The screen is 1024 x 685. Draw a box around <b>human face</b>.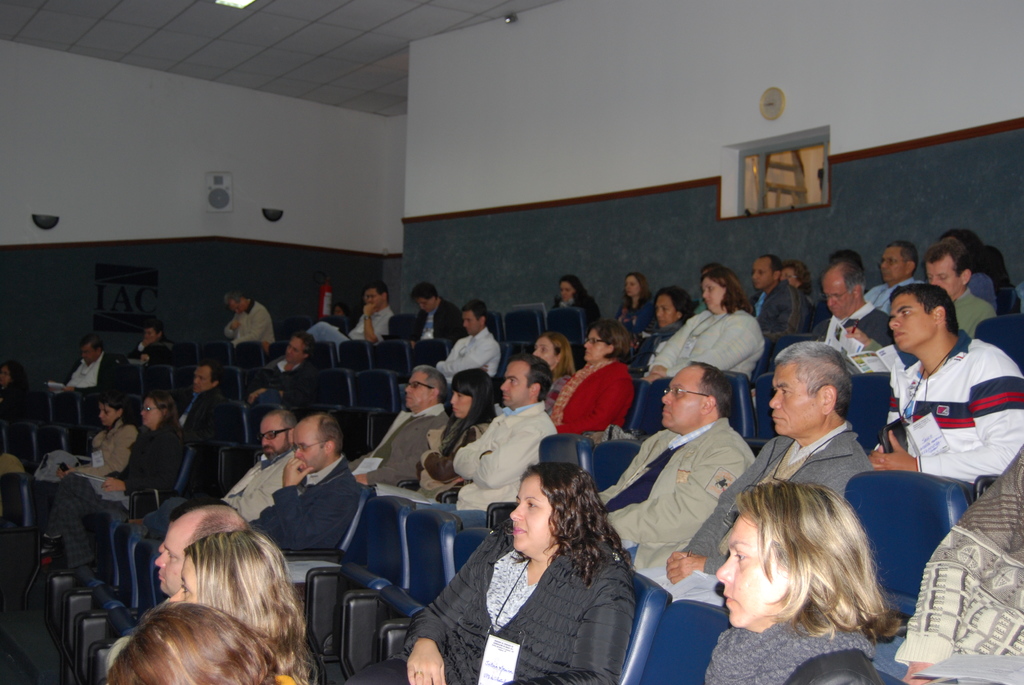
bbox=[532, 338, 554, 366].
